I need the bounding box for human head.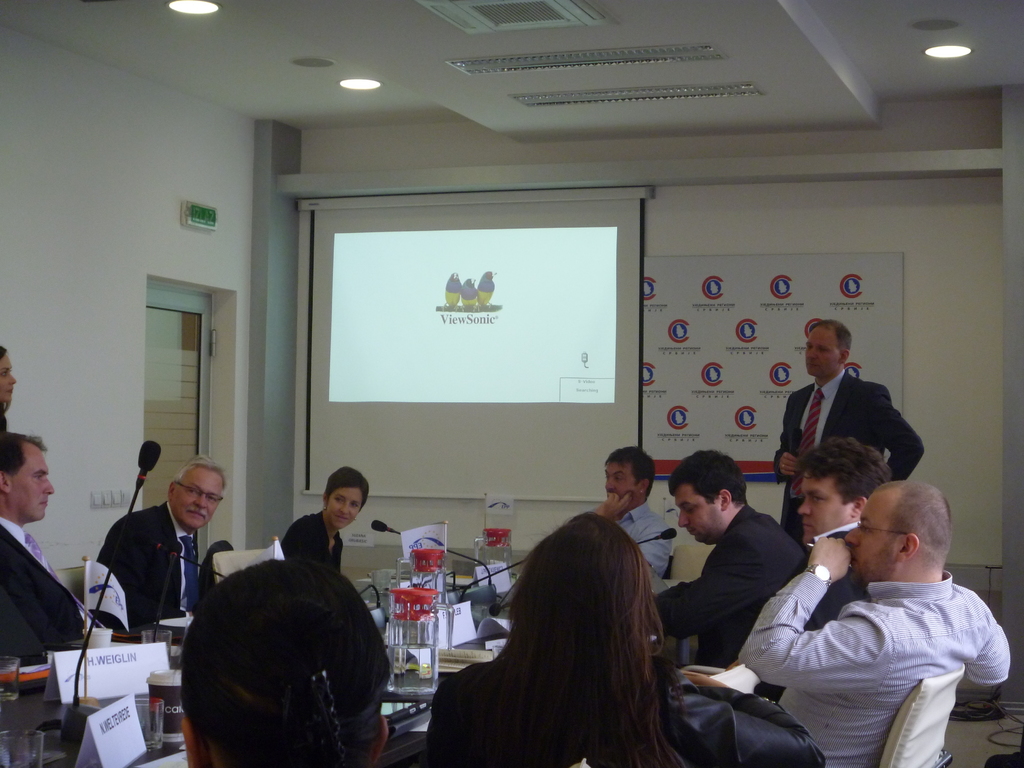
Here it is: crop(155, 571, 400, 758).
